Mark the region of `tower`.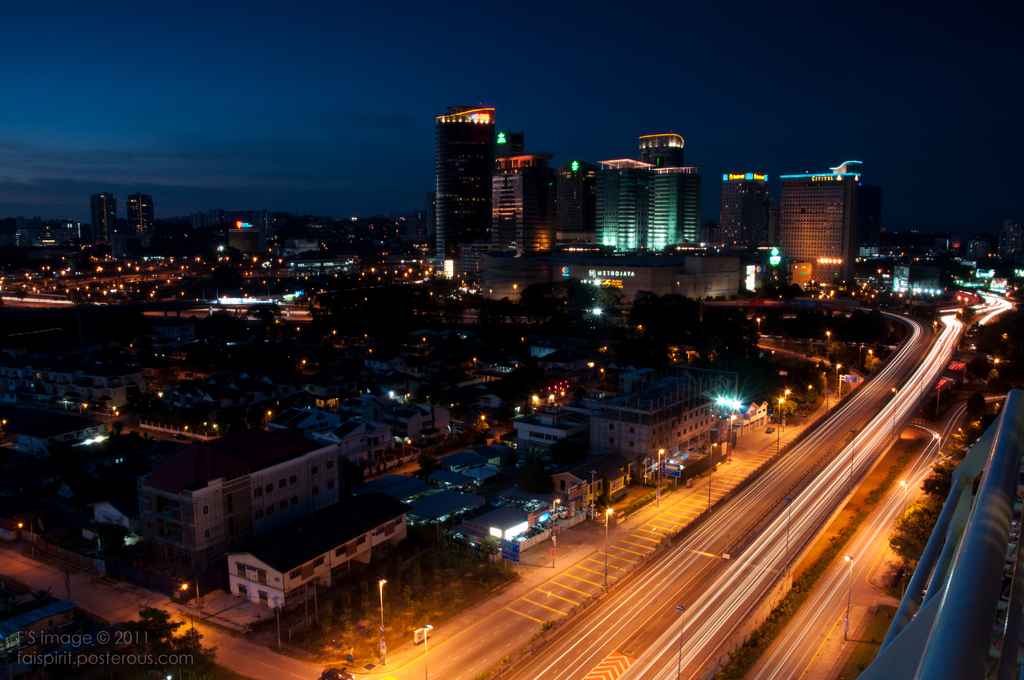
Region: Rect(632, 126, 682, 176).
